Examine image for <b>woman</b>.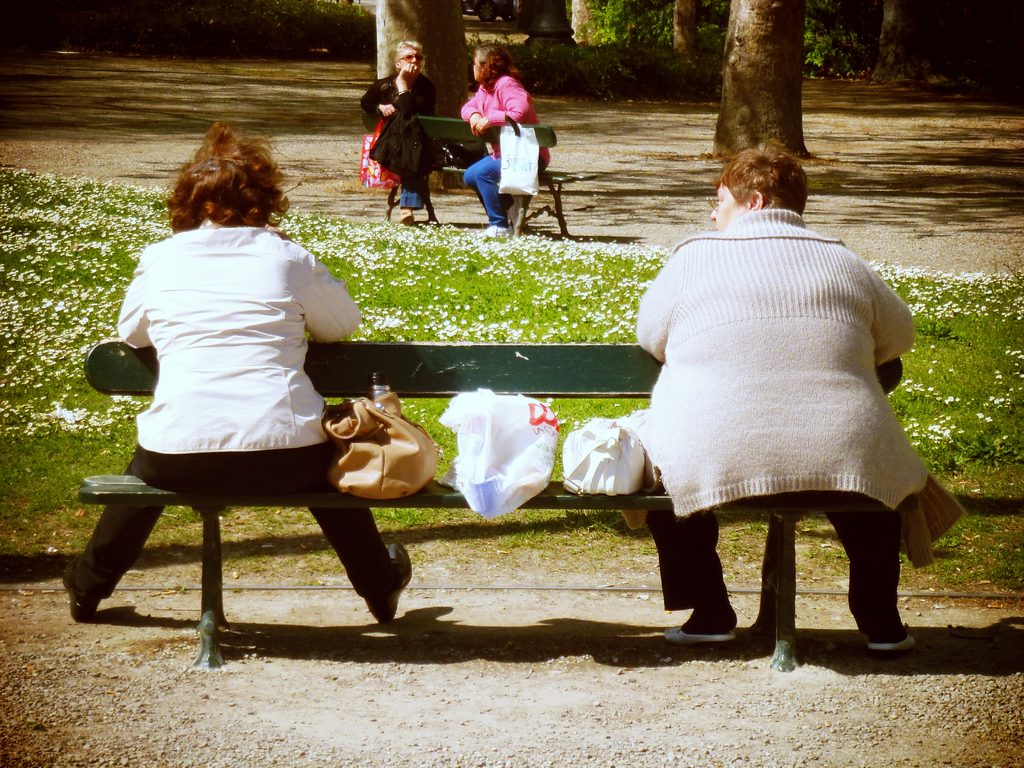
Examination result: locate(624, 141, 931, 653).
